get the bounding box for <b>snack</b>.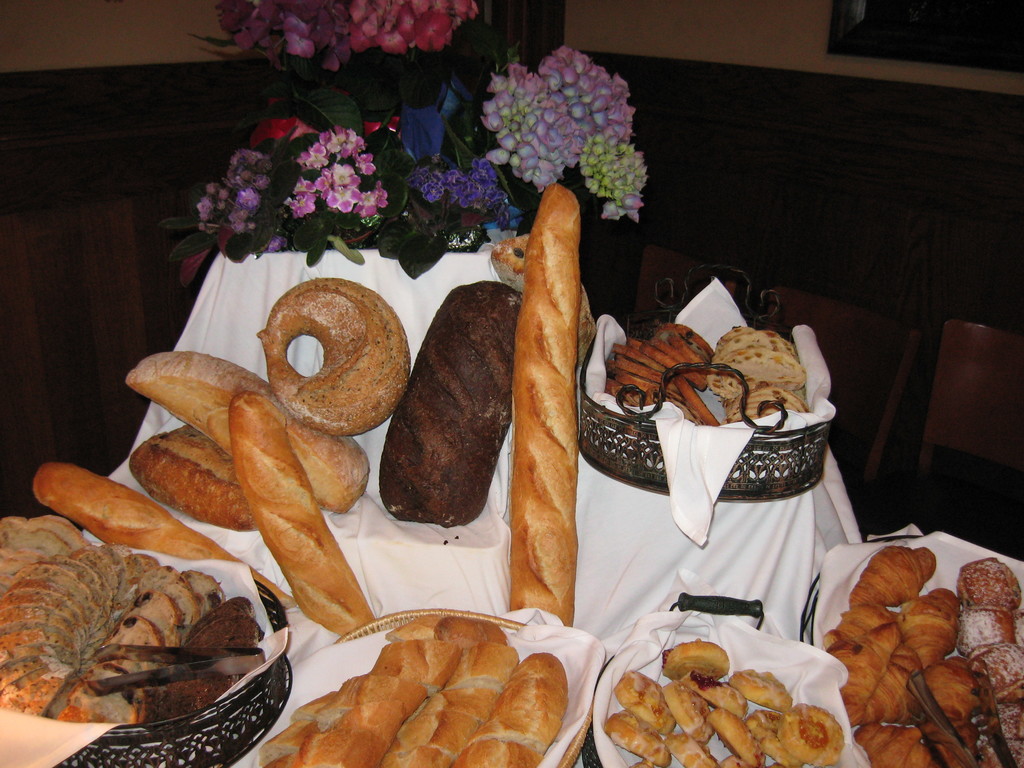
l=381, t=275, r=509, b=524.
